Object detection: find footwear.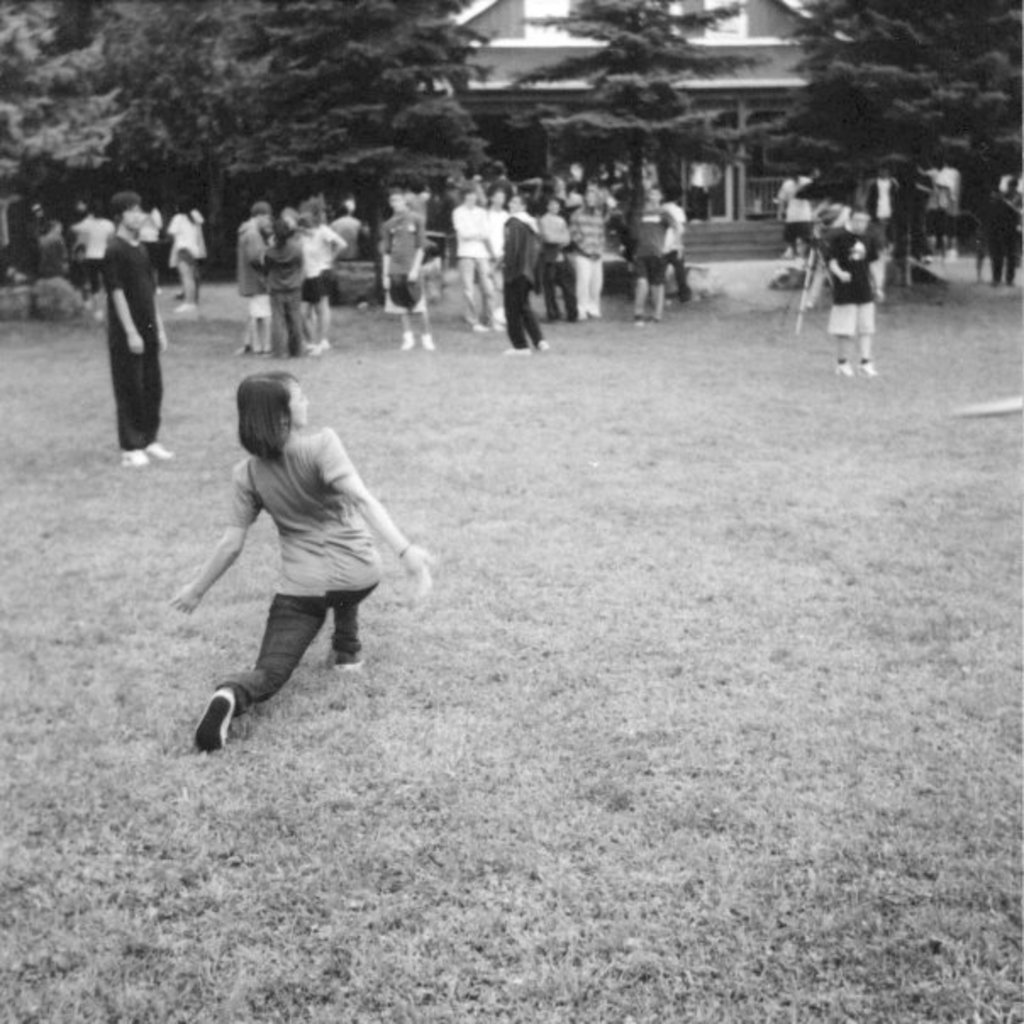
(left=259, top=342, right=271, bottom=351).
